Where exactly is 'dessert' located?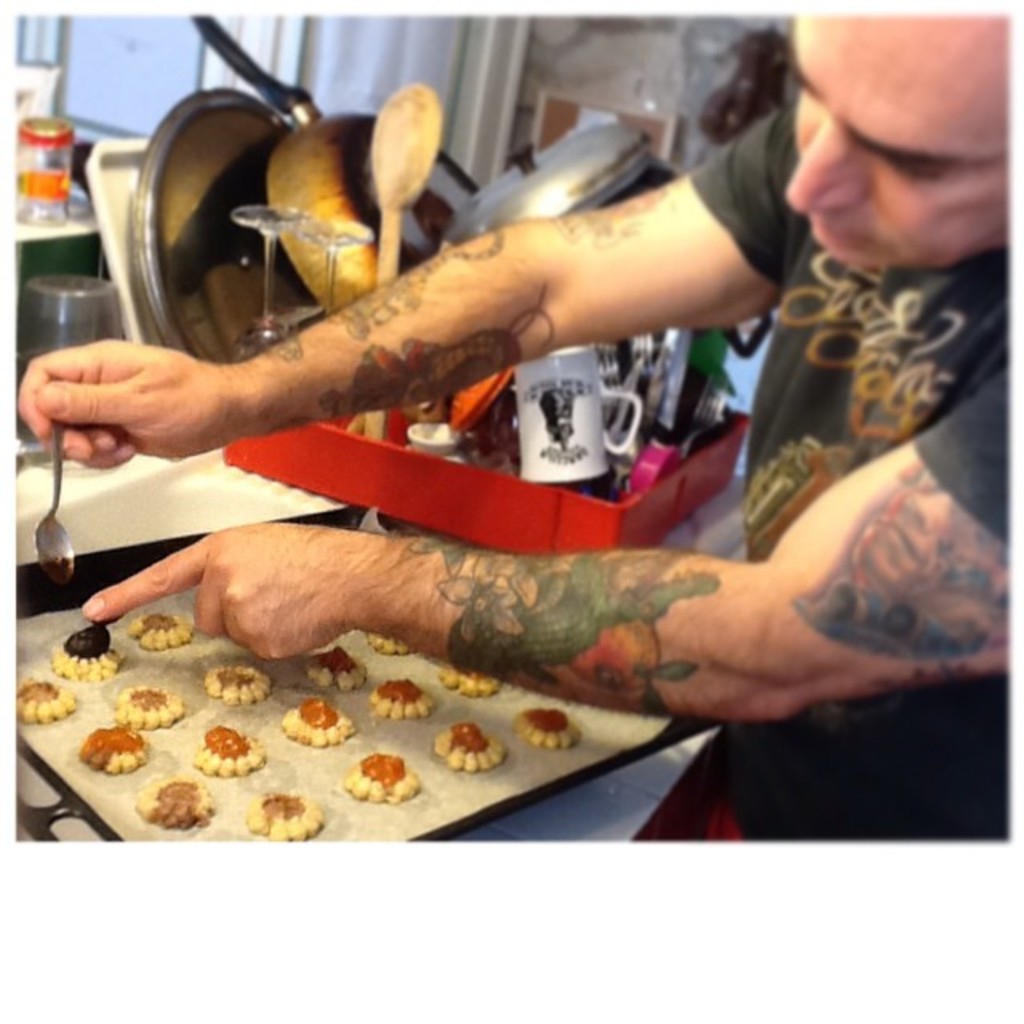
Its bounding box is x1=282, y1=694, x2=363, y2=747.
